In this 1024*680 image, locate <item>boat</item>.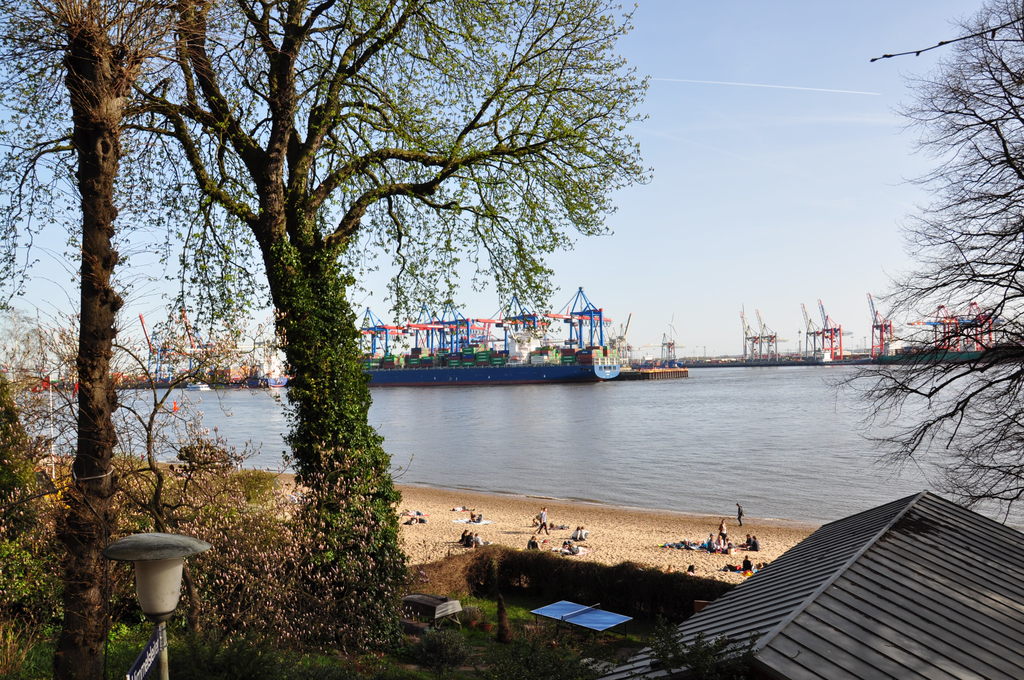
Bounding box: box=[120, 315, 156, 393].
